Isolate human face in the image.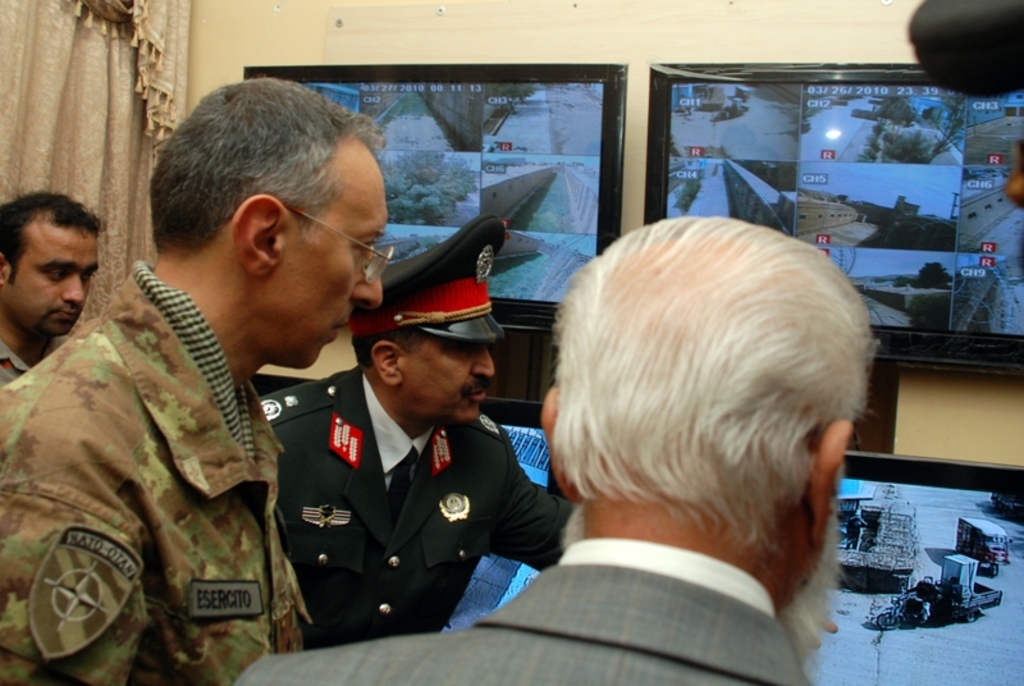
Isolated region: box(17, 229, 102, 339).
